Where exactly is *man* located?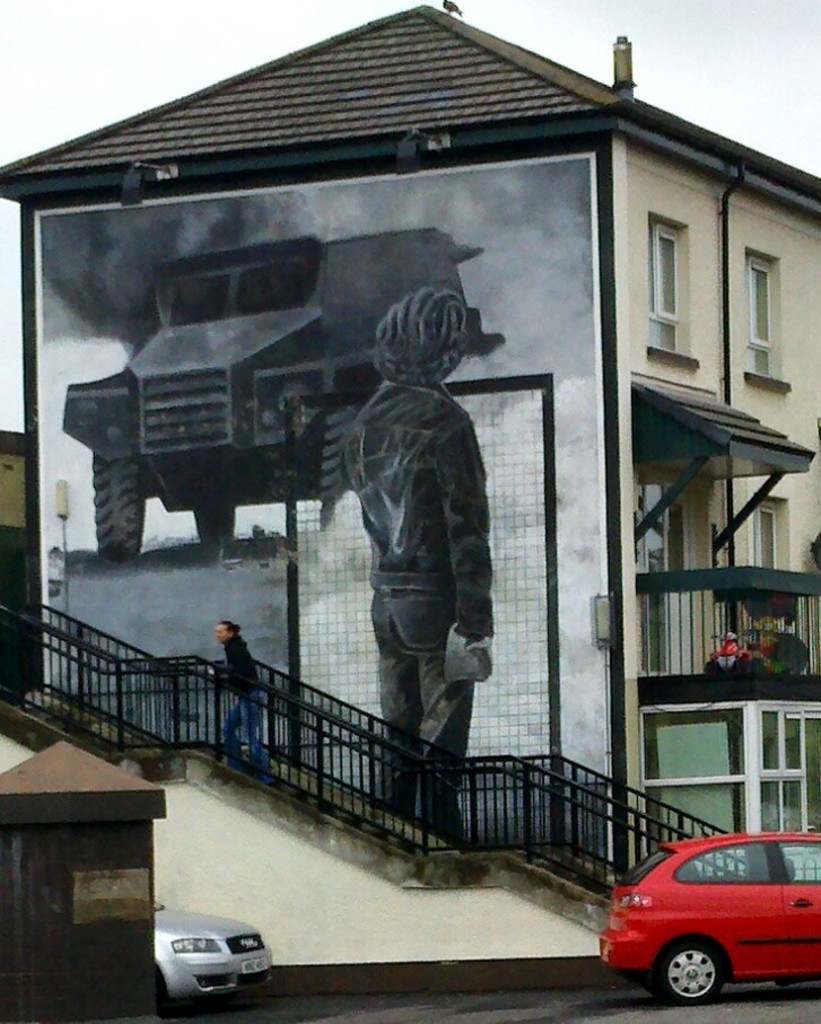
Its bounding box is BBox(343, 288, 496, 850).
